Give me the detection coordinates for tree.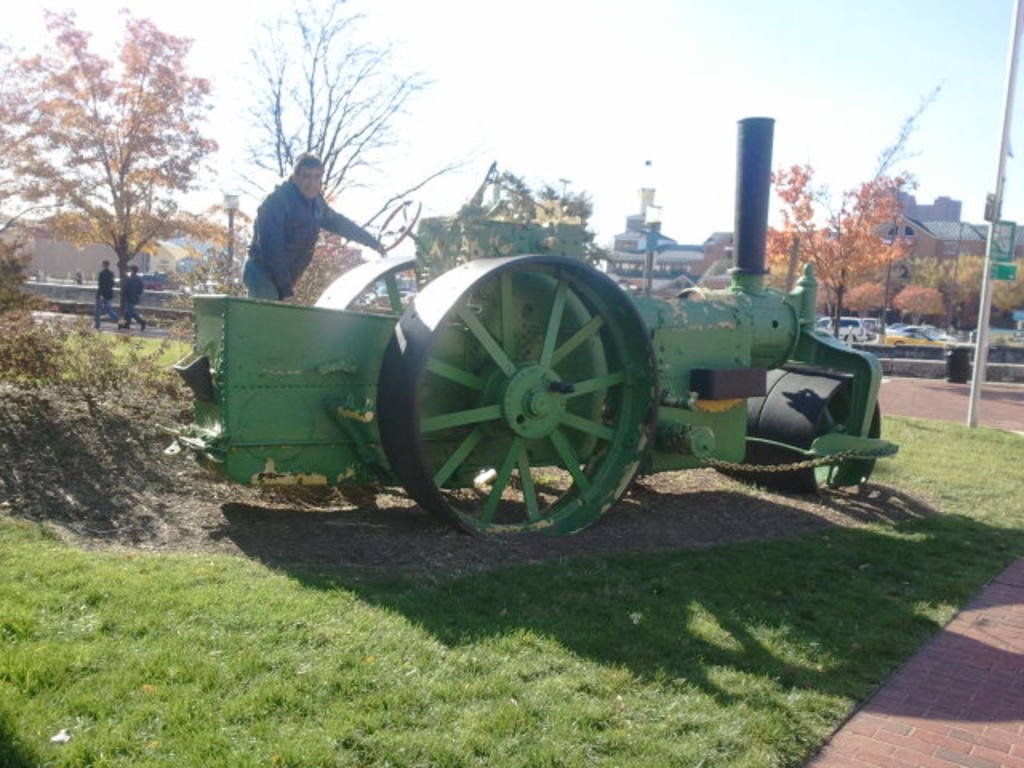
478/170/622/267.
